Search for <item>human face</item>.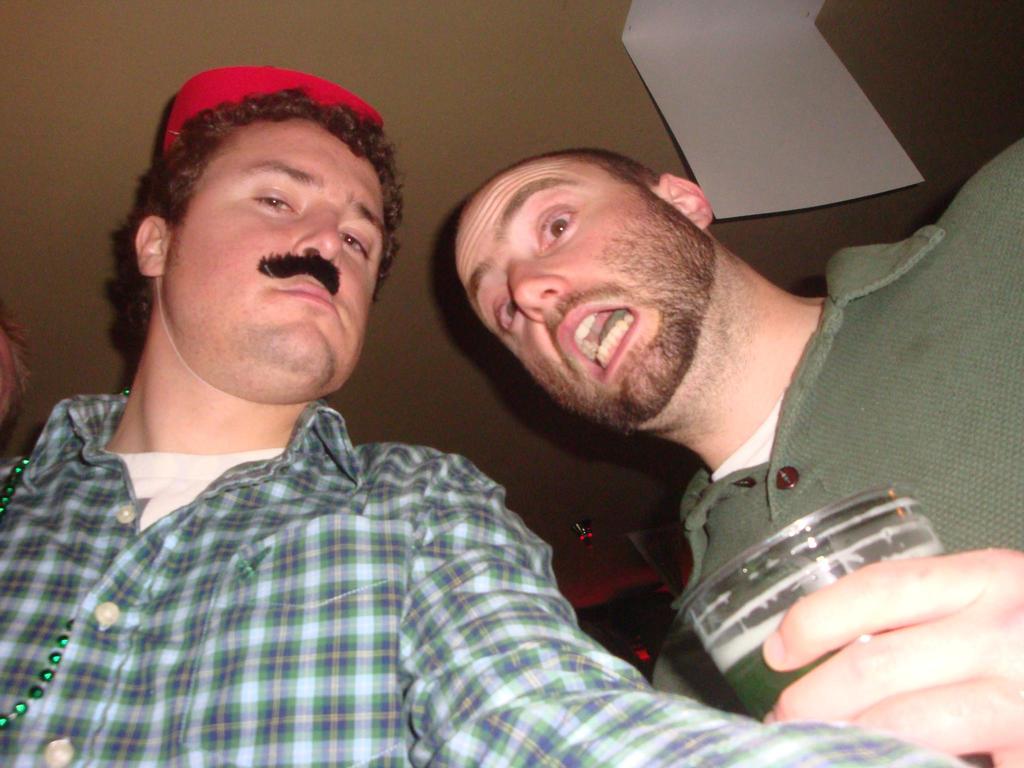
Found at box(146, 86, 382, 400).
